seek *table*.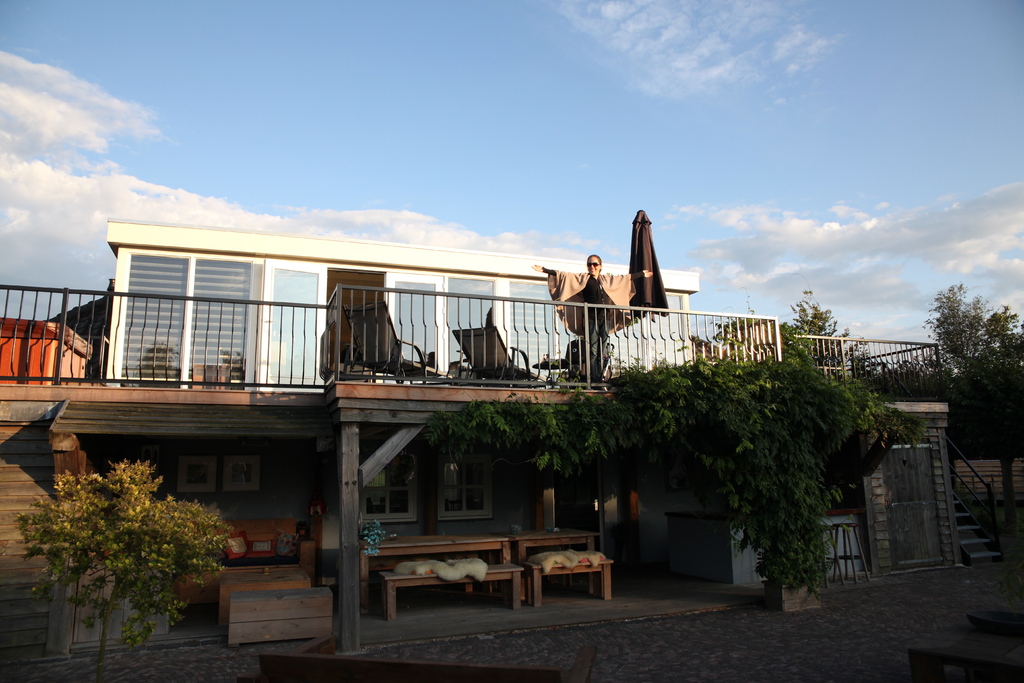
region(509, 522, 597, 600).
